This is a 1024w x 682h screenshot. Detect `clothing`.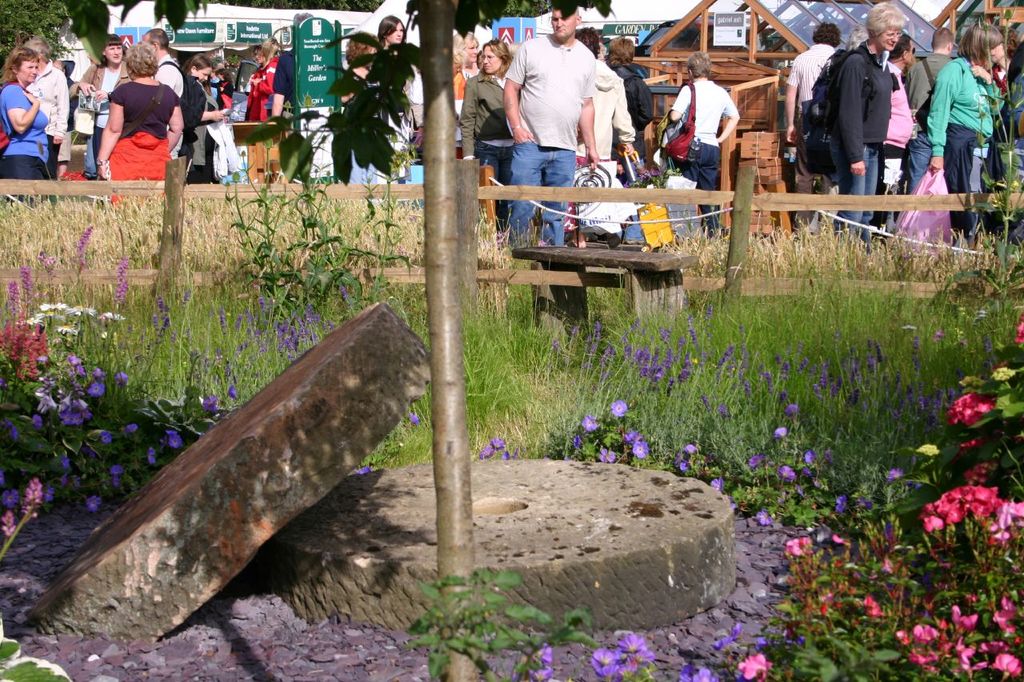
<box>836,139,874,249</box>.
